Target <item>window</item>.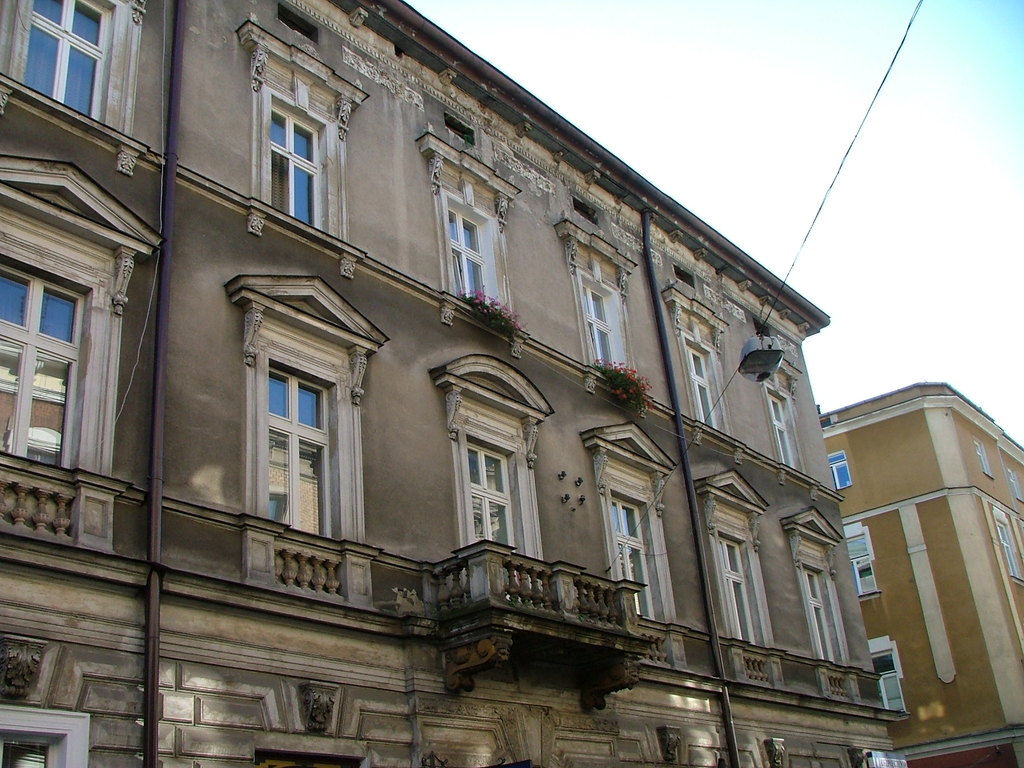
Target region: [x1=603, y1=497, x2=661, y2=621].
